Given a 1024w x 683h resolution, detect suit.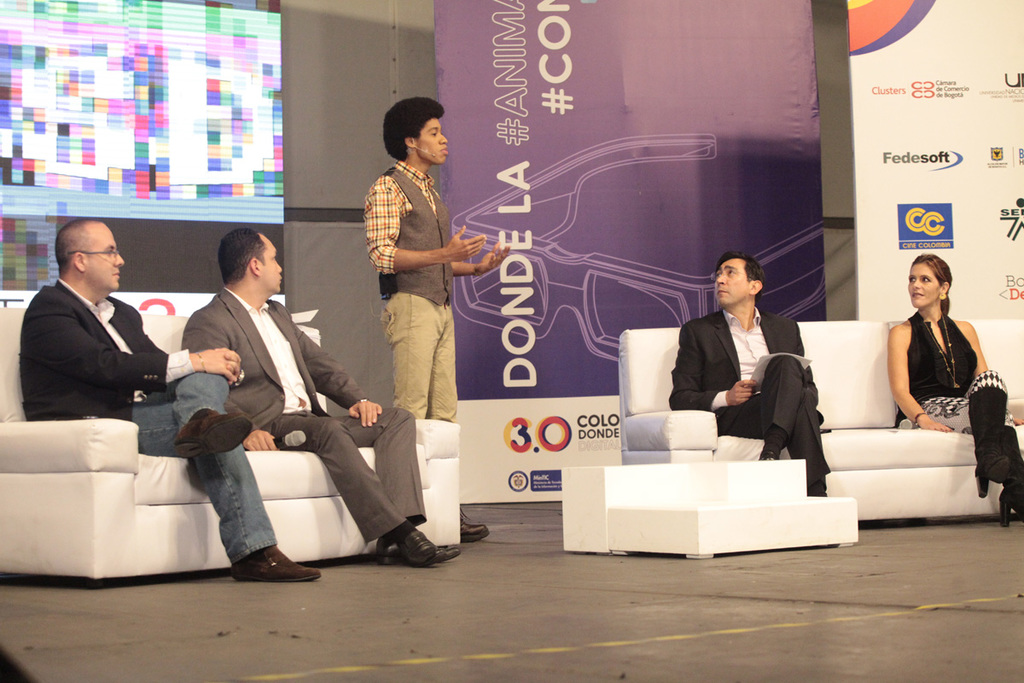
676 272 841 481.
